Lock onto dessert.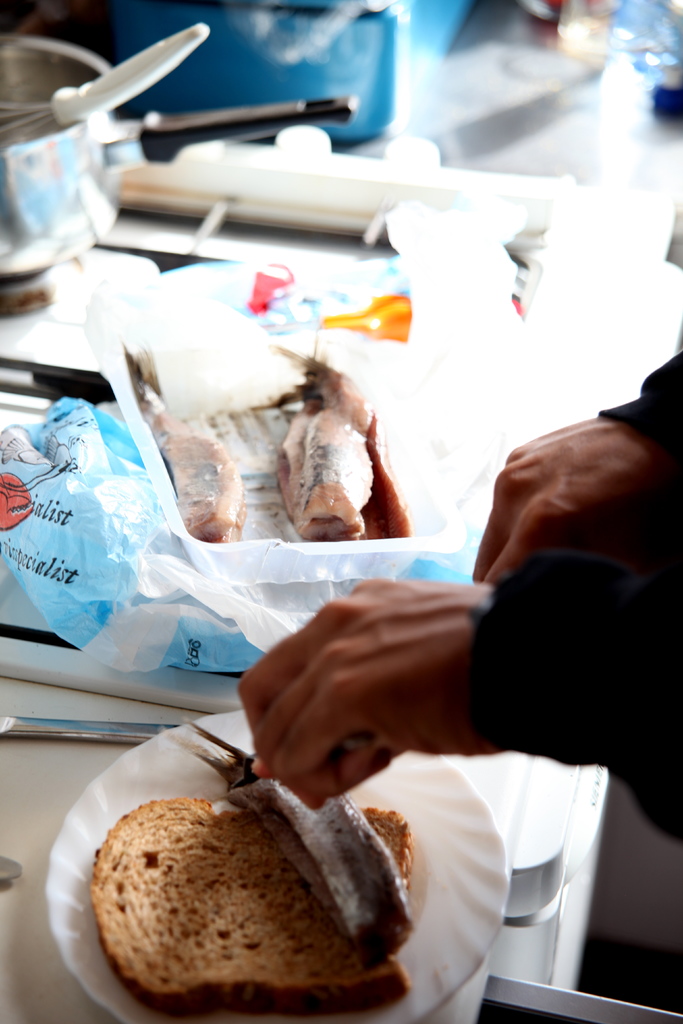
Locked: 94:769:419:1023.
